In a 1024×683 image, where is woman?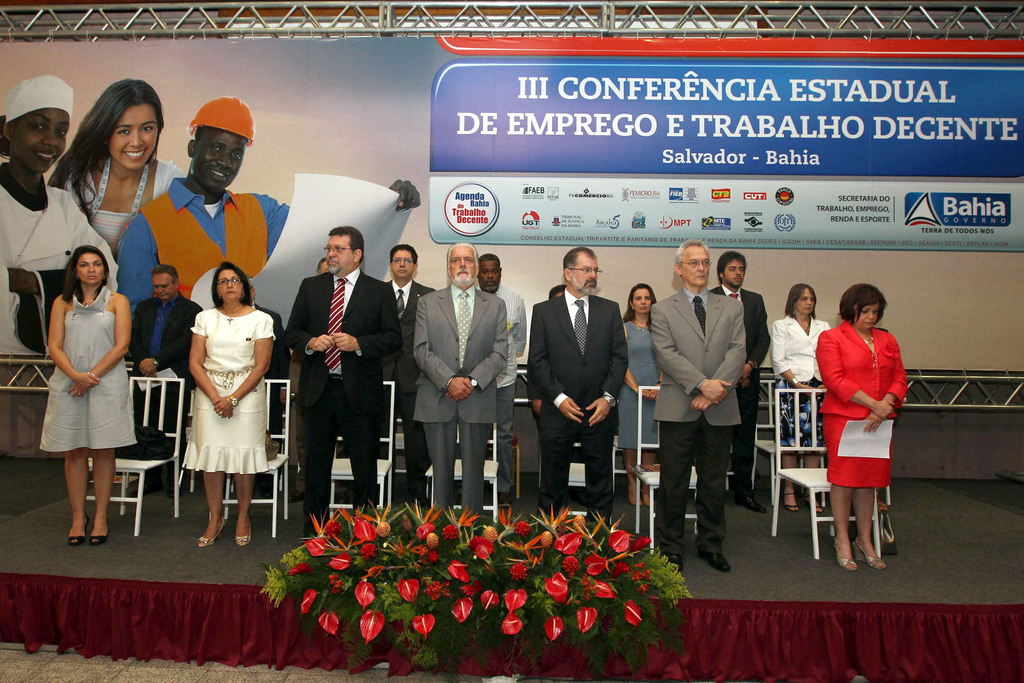
(left=41, top=244, right=137, bottom=543).
